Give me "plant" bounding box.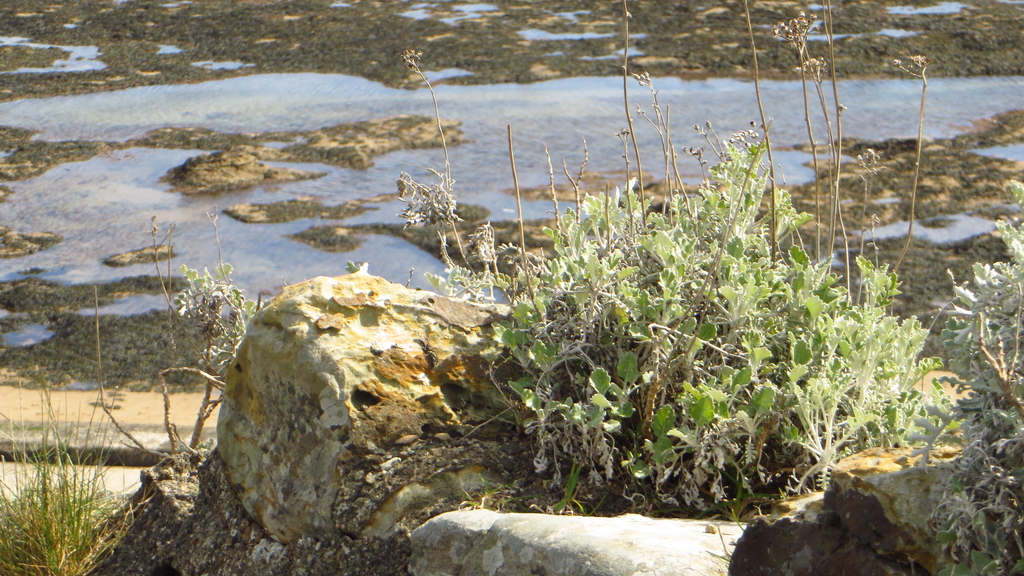
select_region(402, 0, 953, 523).
